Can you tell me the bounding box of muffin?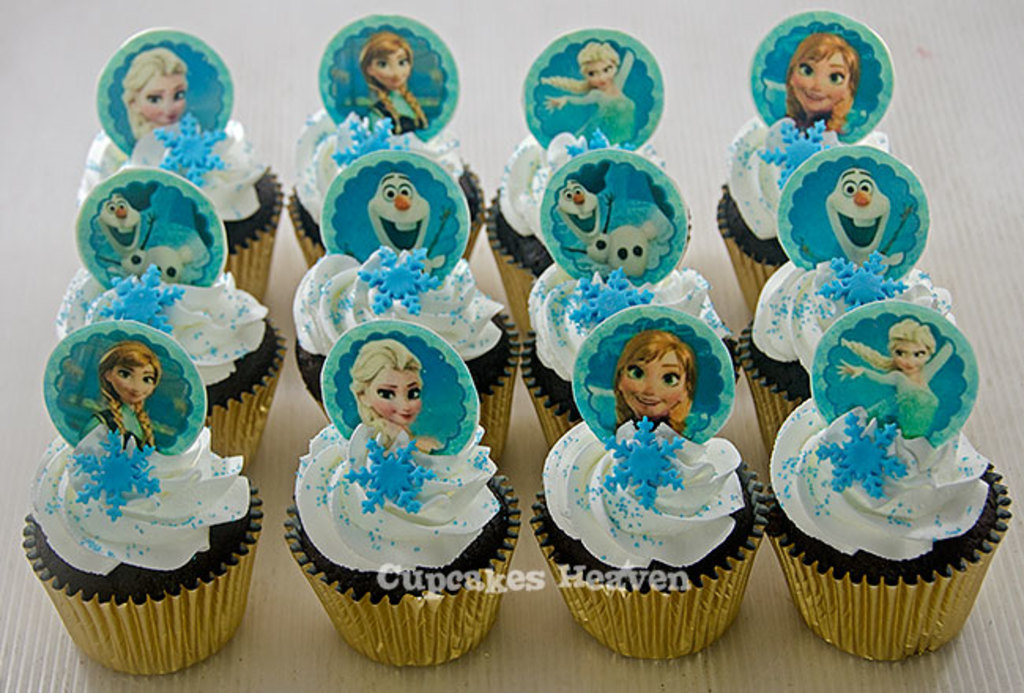
bbox=[285, 145, 523, 466].
